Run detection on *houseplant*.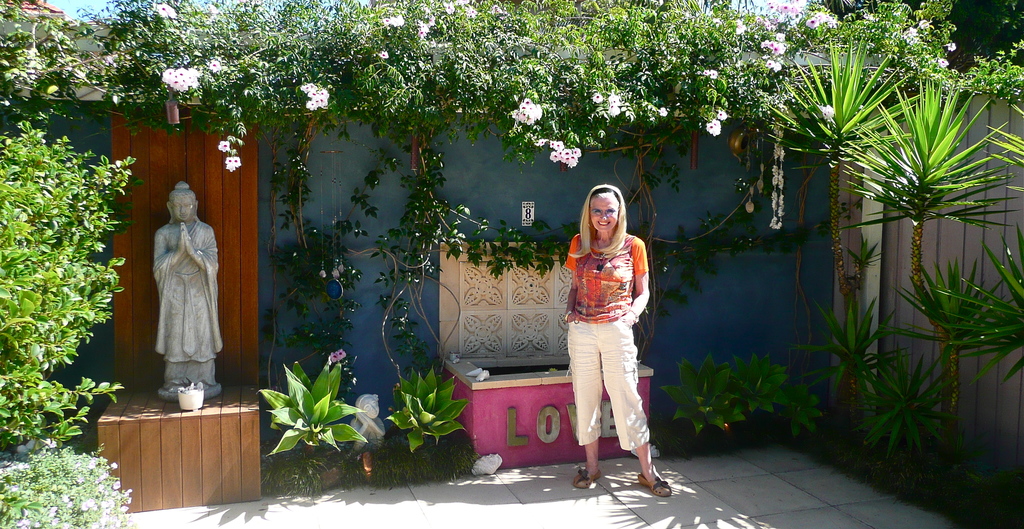
Result: bbox=(375, 368, 477, 464).
